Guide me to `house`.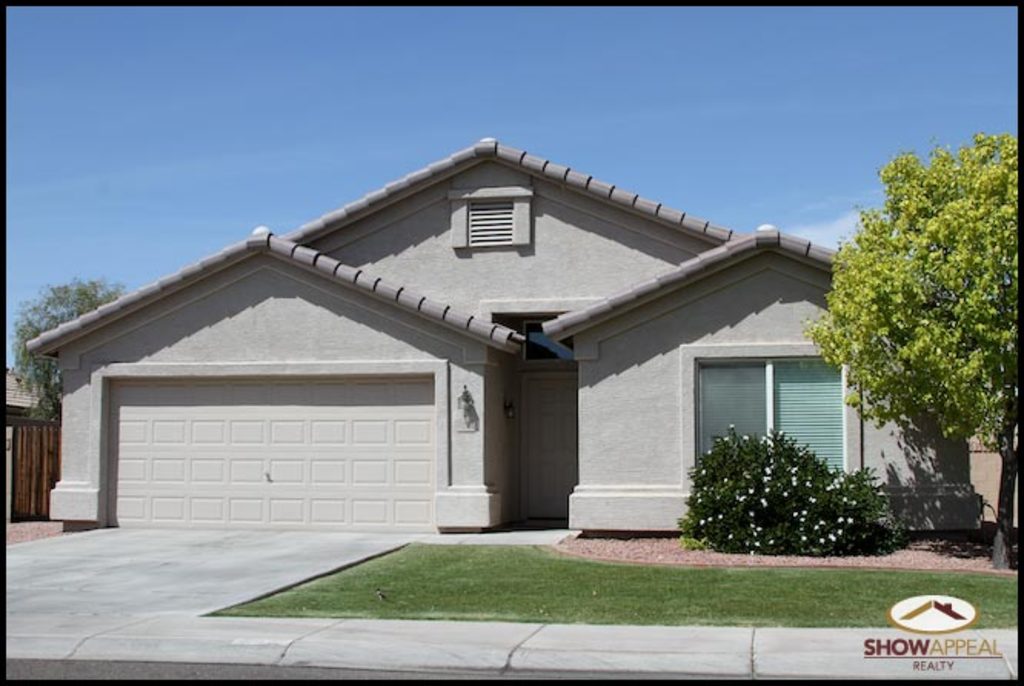
Guidance: pyautogui.locateOnScreen(6, 363, 42, 415).
